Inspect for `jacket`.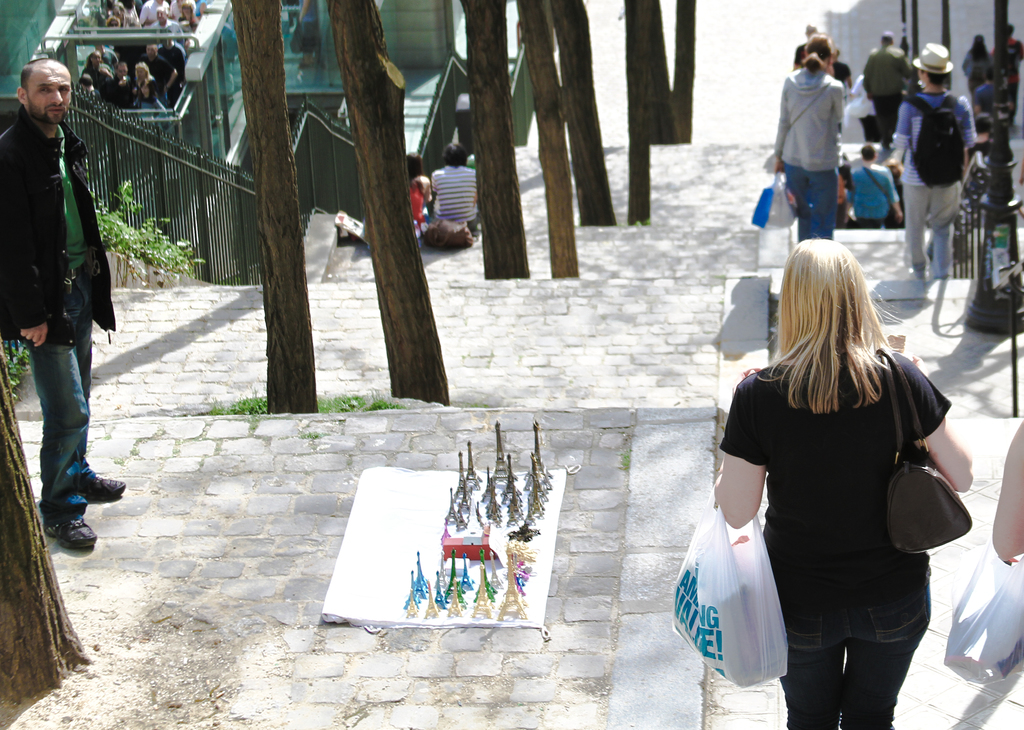
Inspection: 3, 97, 104, 341.
